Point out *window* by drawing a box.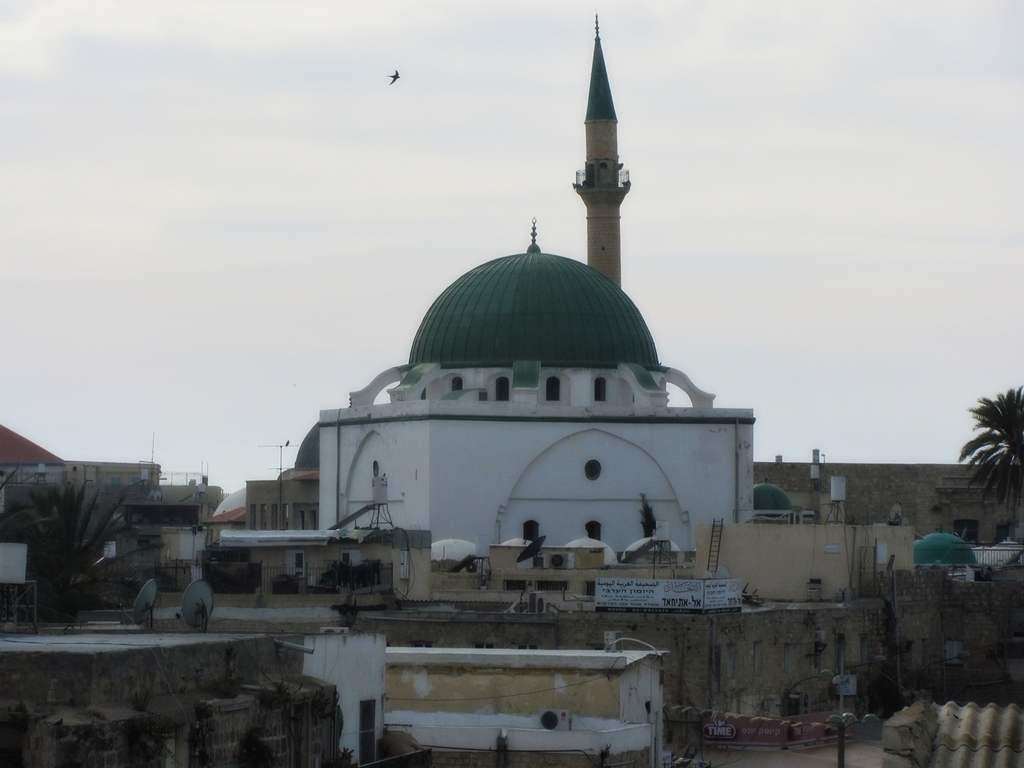
crop(950, 519, 983, 541).
